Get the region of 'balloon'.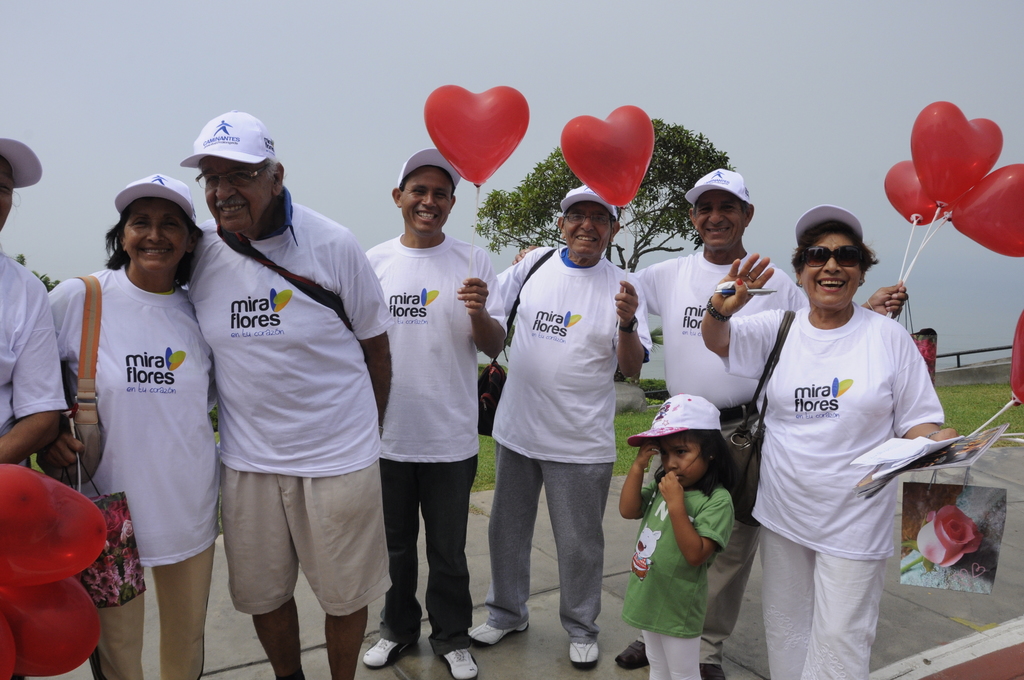
bbox=(0, 464, 110, 590).
